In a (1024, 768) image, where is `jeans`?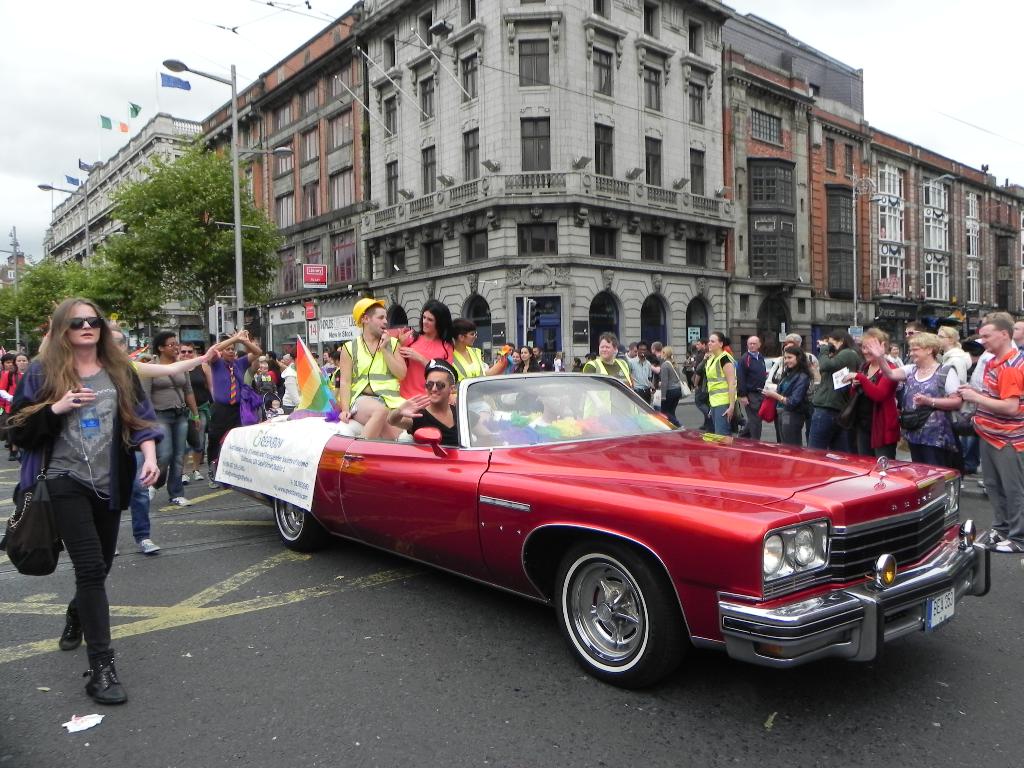
[left=126, top=444, right=151, bottom=537].
